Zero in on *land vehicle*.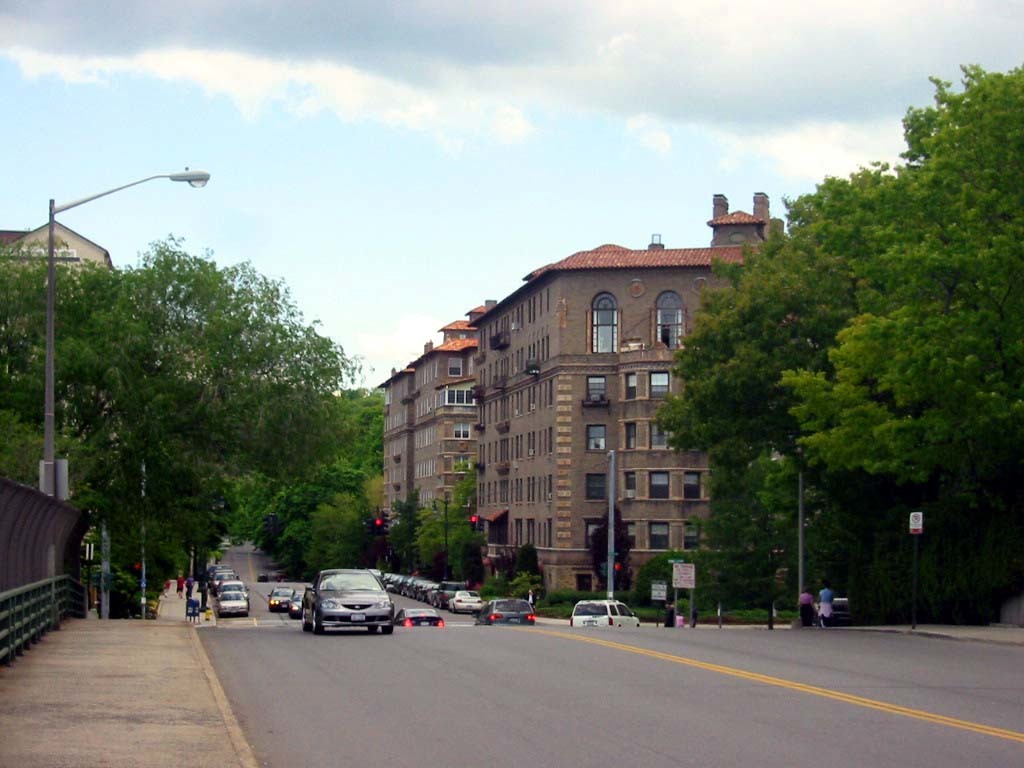
Zeroed in: [x1=471, y1=597, x2=536, y2=627].
